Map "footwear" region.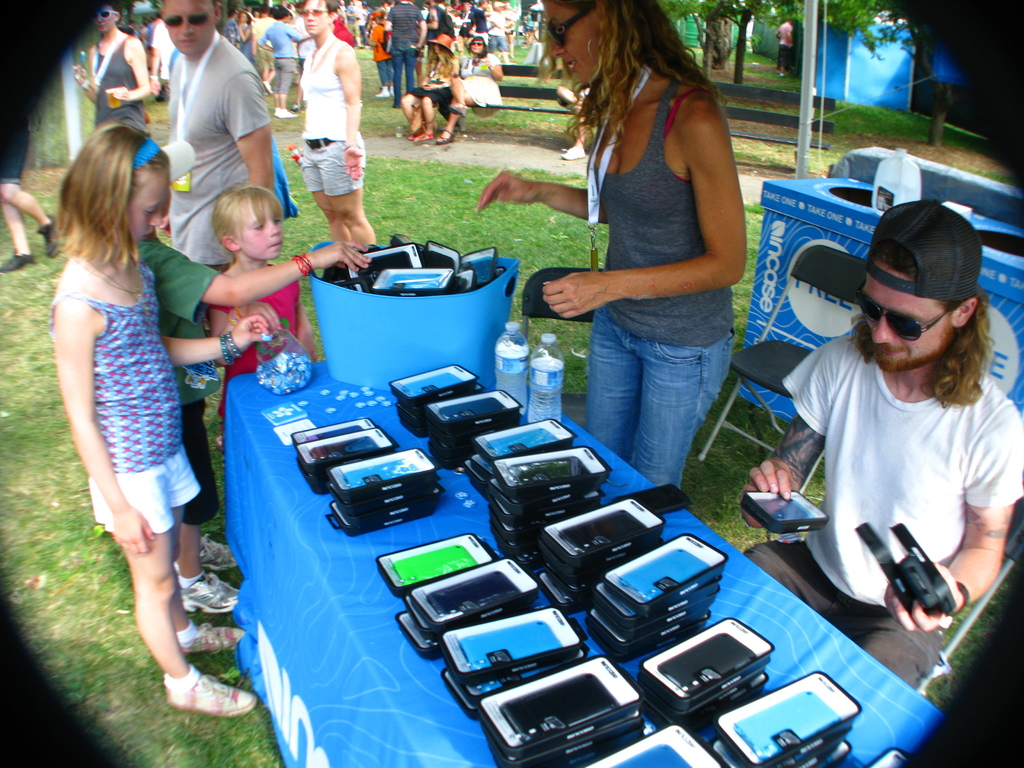
Mapped to [left=36, top=212, right=60, bottom=257].
